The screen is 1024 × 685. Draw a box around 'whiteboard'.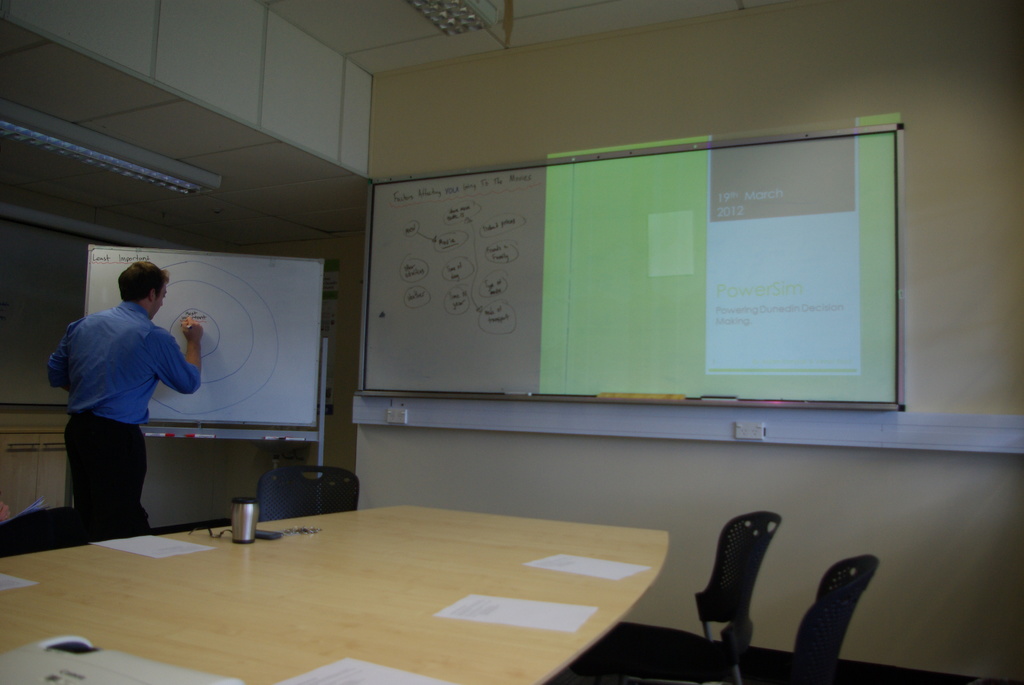
BBox(357, 129, 913, 412).
